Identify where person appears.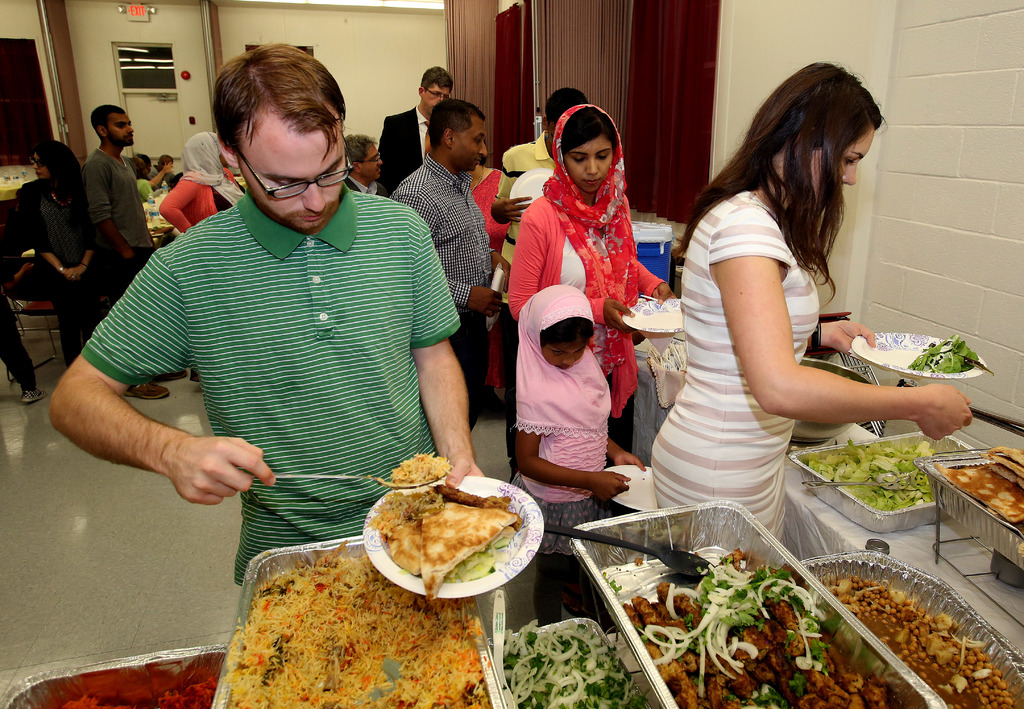
Appears at [x1=344, y1=122, x2=381, y2=204].
